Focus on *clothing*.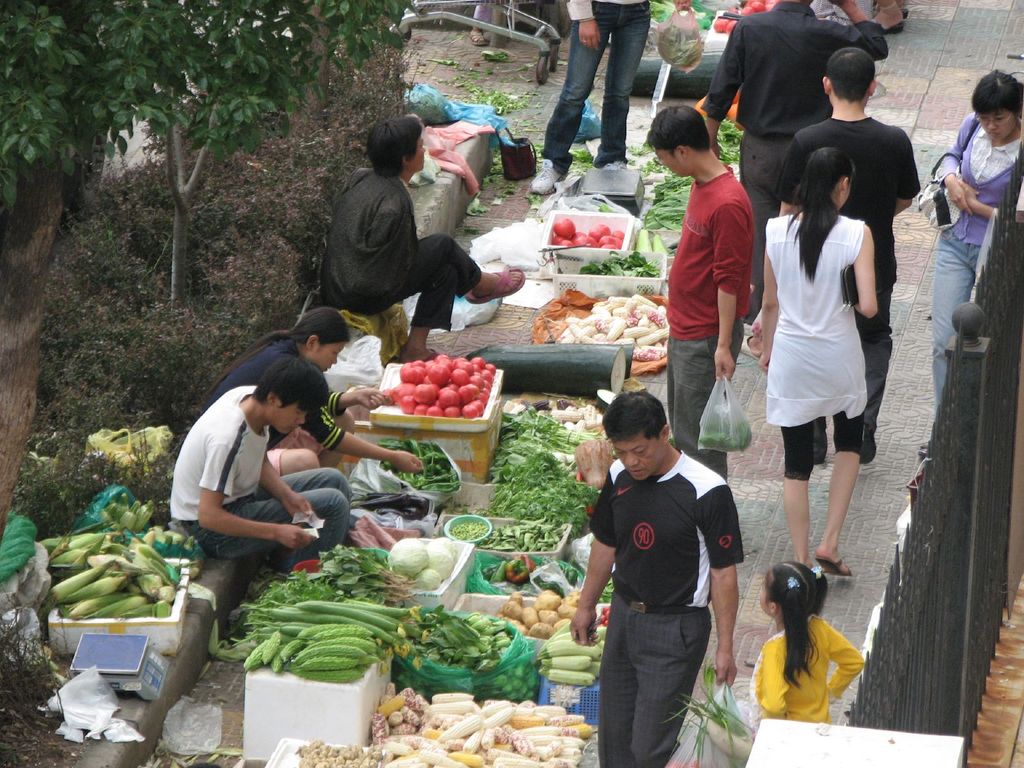
Focused at [764,213,874,479].
